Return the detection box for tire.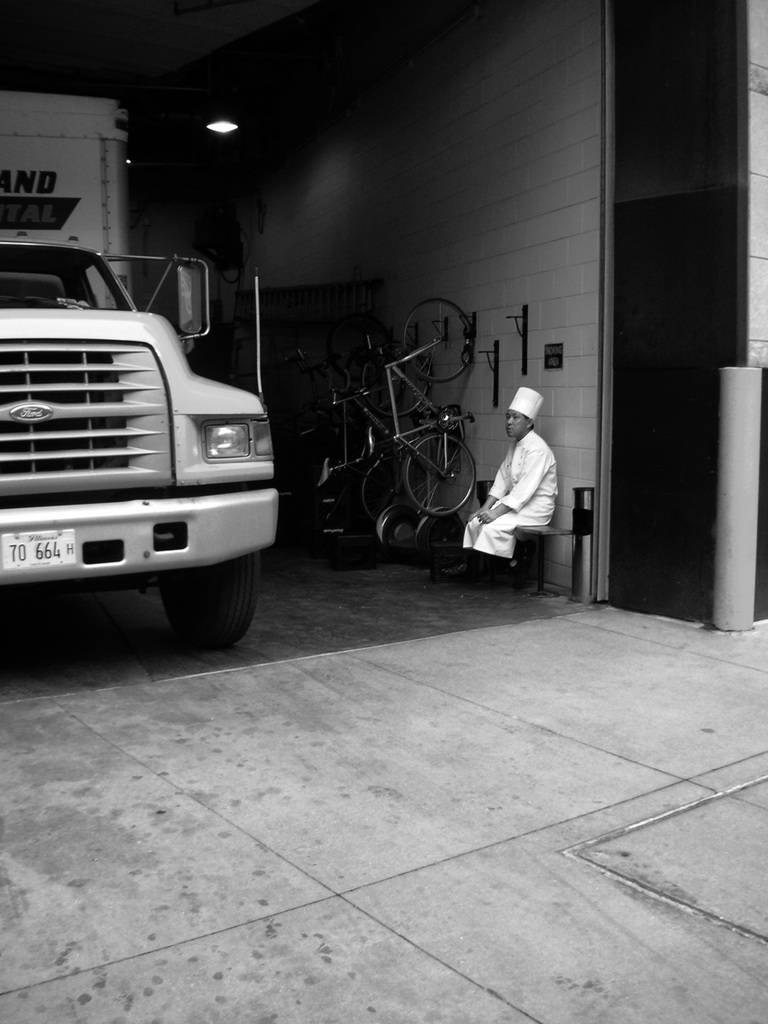
region(394, 421, 488, 528).
